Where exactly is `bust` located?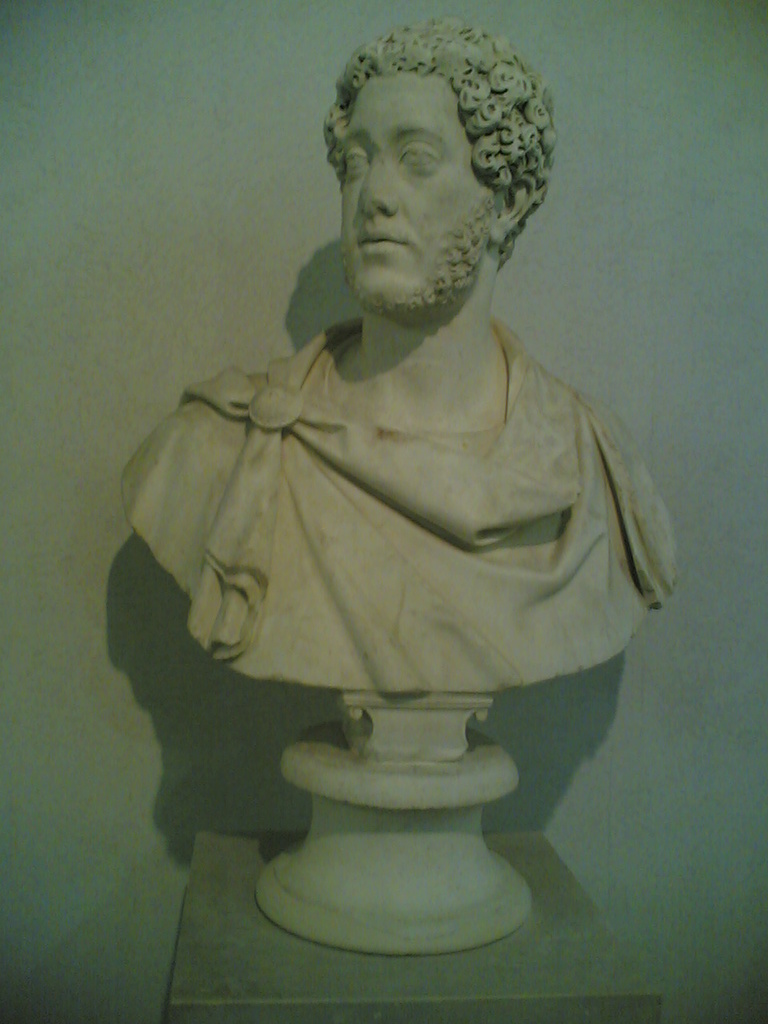
Its bounding box is 116,14,675,694.
